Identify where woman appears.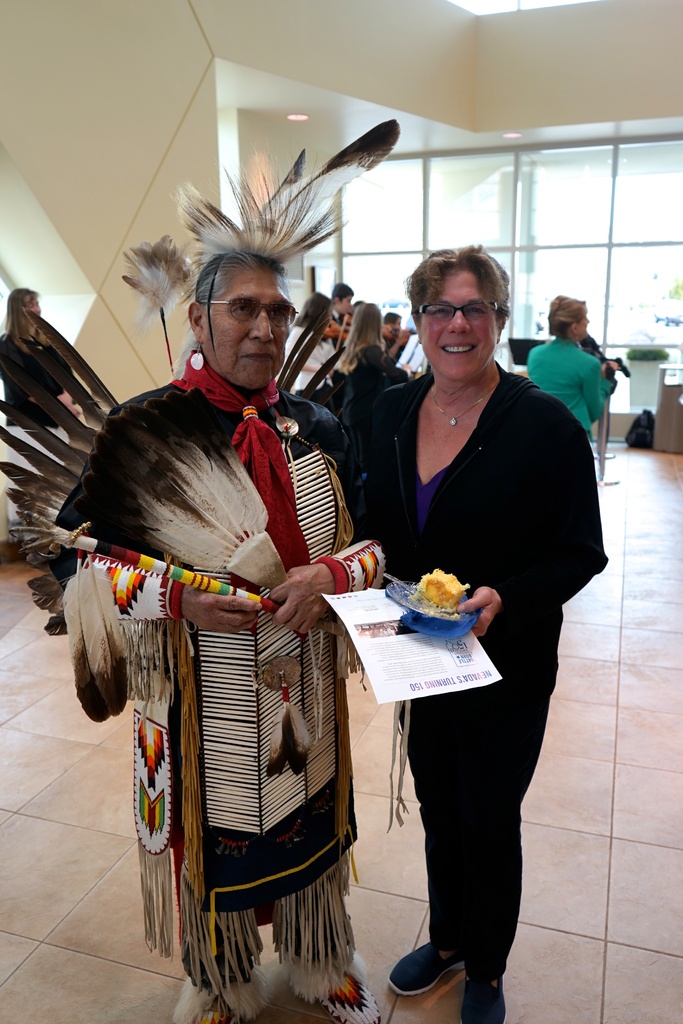
Appears at select_region(0, 289, 81, 567).
